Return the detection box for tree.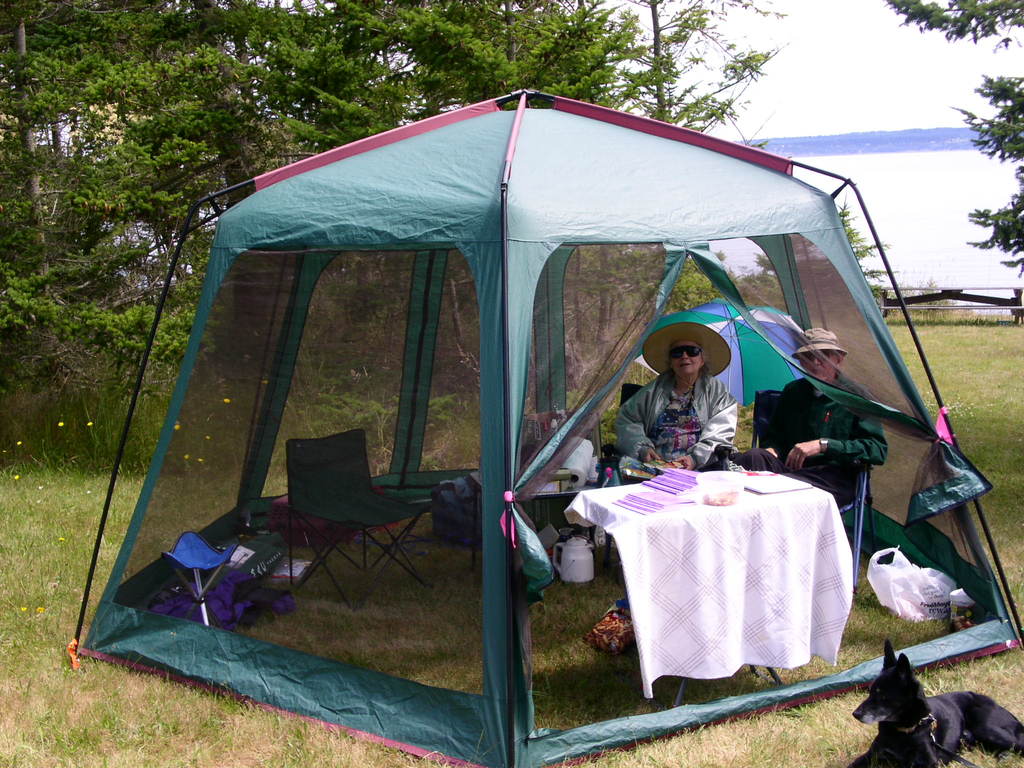
598/0/789/132.
